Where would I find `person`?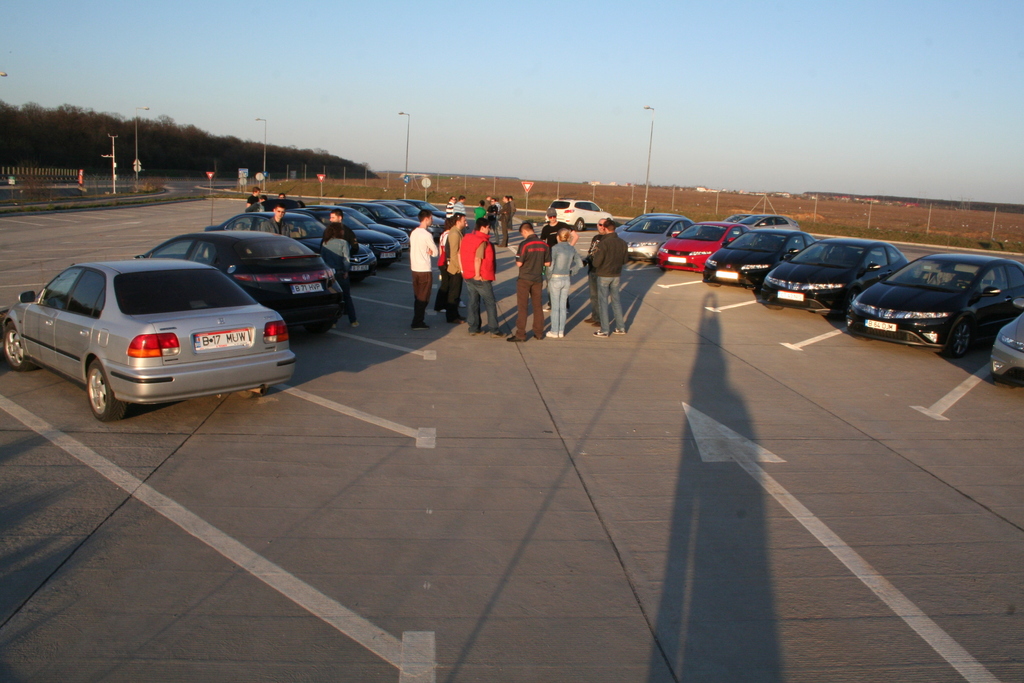
At <box>445,202,497,333</box>.
